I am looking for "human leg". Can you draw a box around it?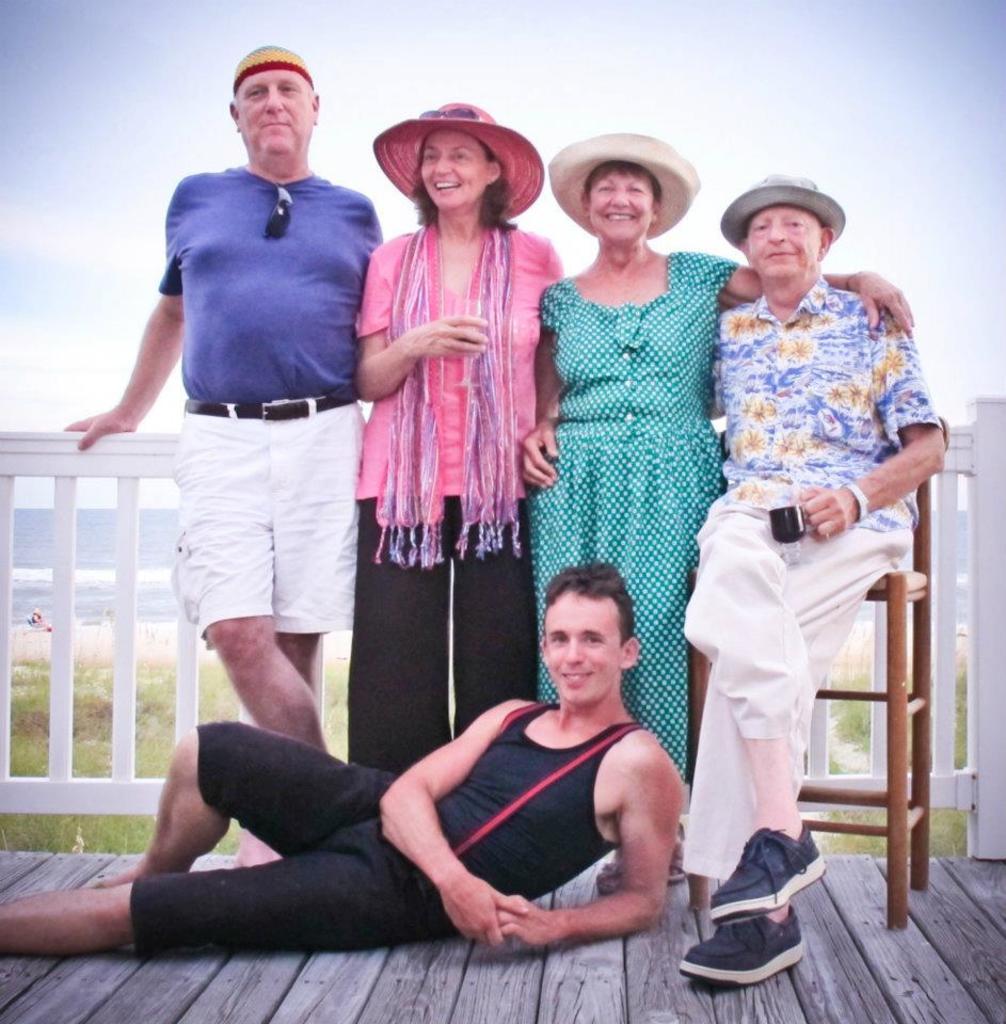
Sure, the bounding box is bbox=(0, 841, 454, 965).
